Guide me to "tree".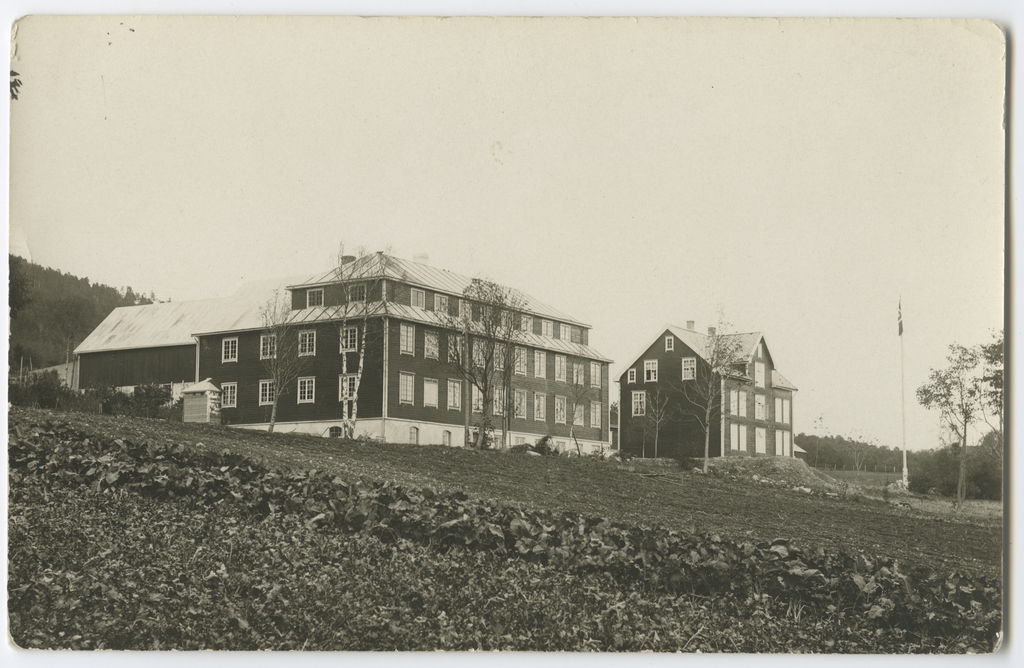
Guidance: (671,302,761,474).
